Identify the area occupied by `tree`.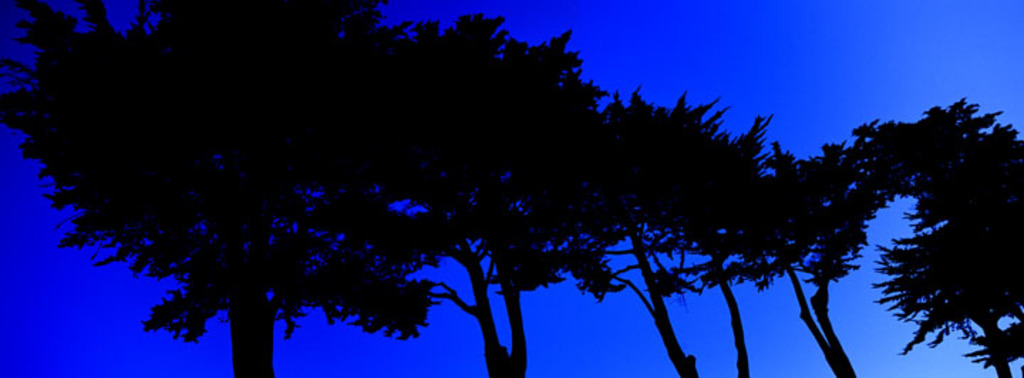
Area: 321, 11, 607, 377.
